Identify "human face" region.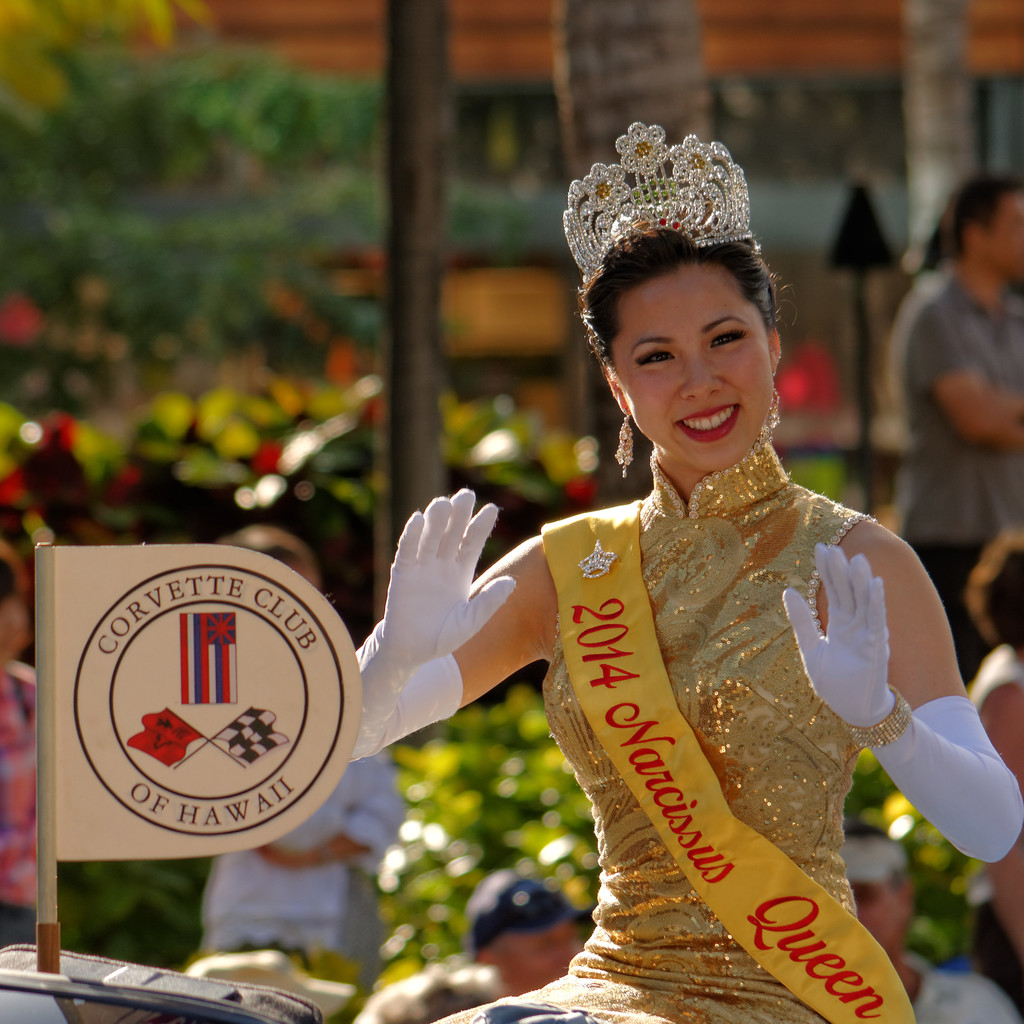
Region: [x1=624, y1=260, x2=769, y2=465].
